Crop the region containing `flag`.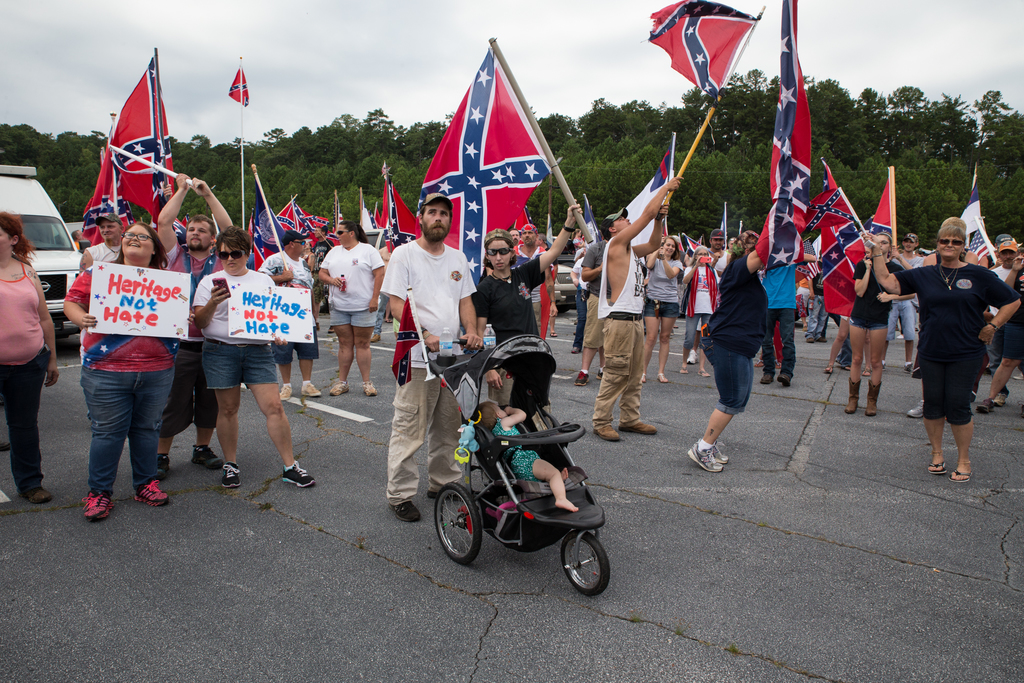
Crop region: (583, 200, 603, 246).
